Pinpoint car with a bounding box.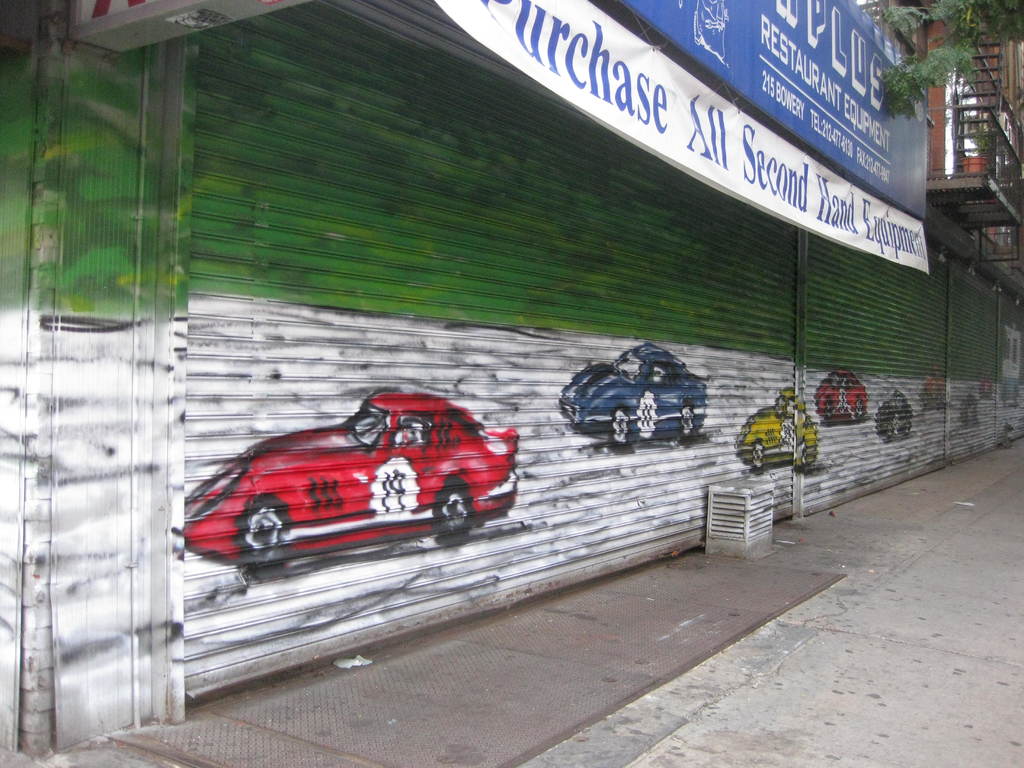
bbox=[735, 386, 820, 471].
